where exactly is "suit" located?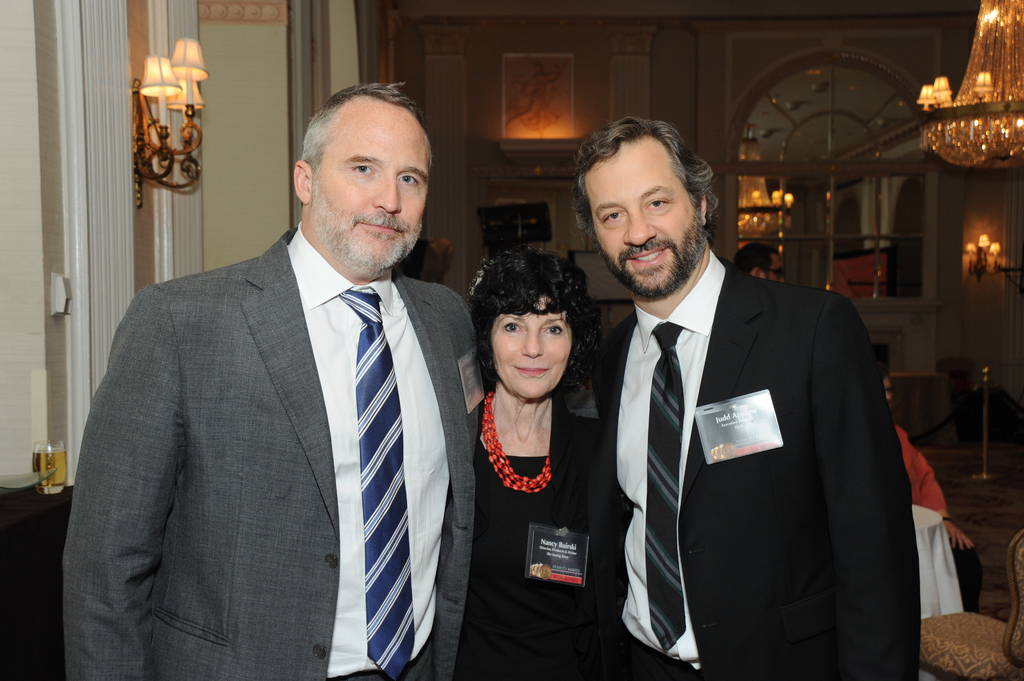
Its bounding box is {"left": 596, "top": 243, "right": 925, "bottom": 680}.
